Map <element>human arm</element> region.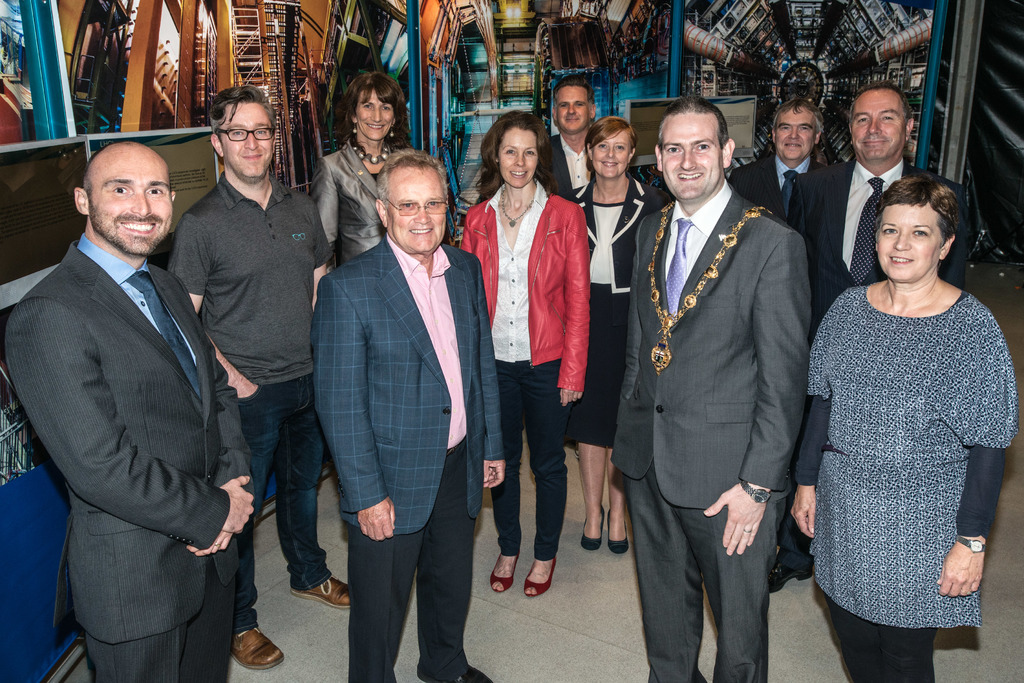
Mapped to BBox(702, 234, 817, 557).
